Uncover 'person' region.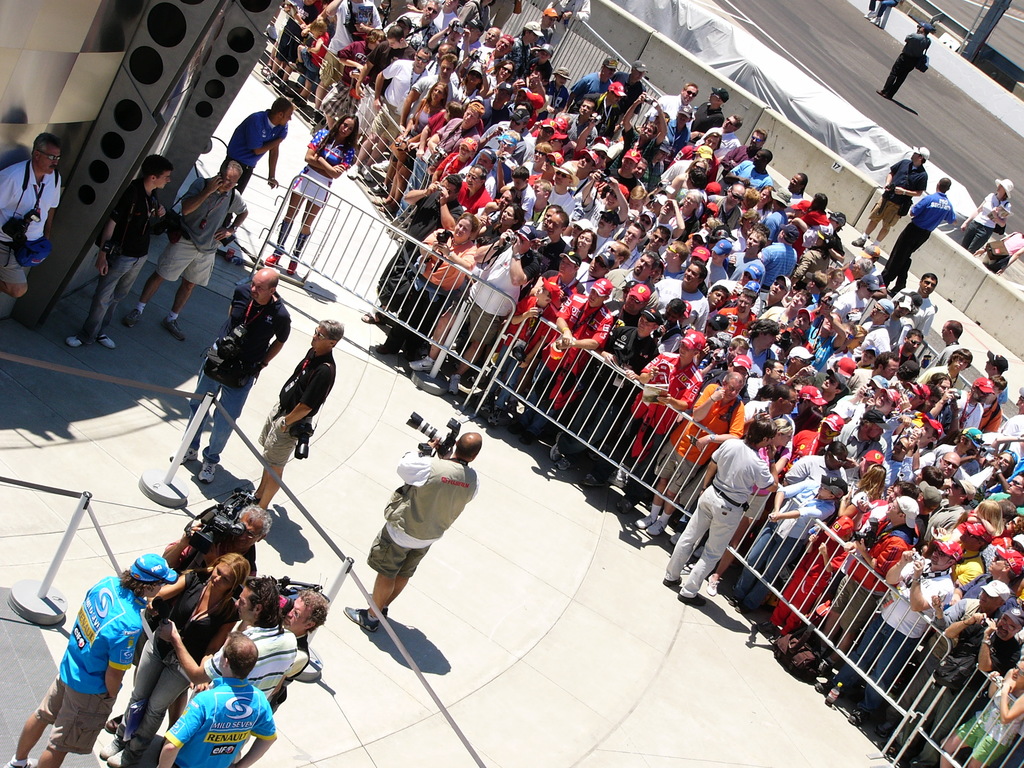
Uncovered: 118,159,250,348.
